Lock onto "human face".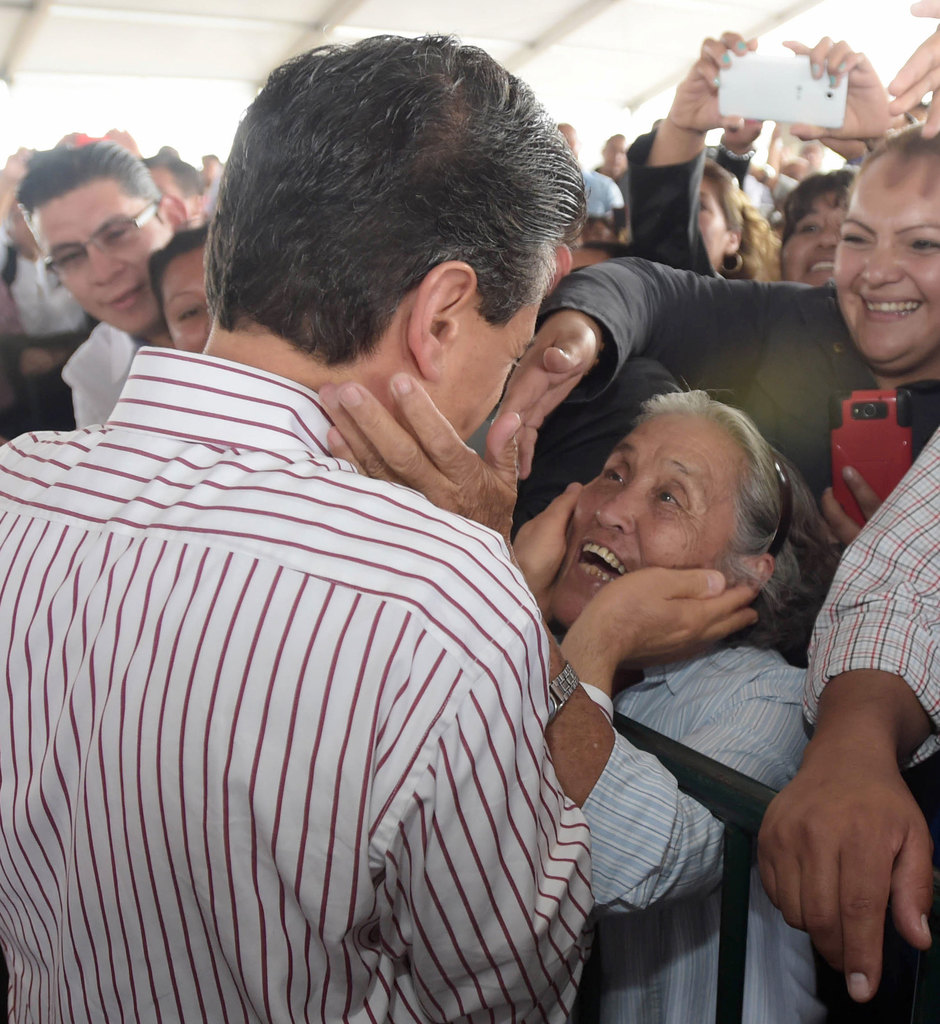
Locked: (150,225,218,351).
